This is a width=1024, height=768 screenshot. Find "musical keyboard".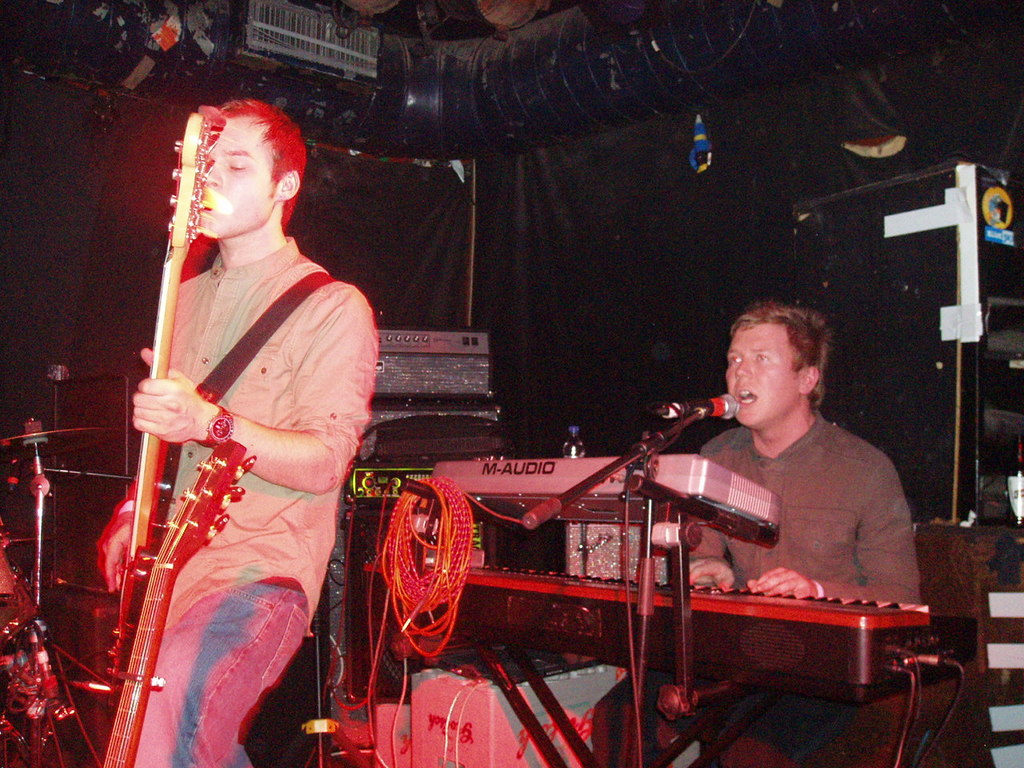
Bounding box: 470 534 969 734.
